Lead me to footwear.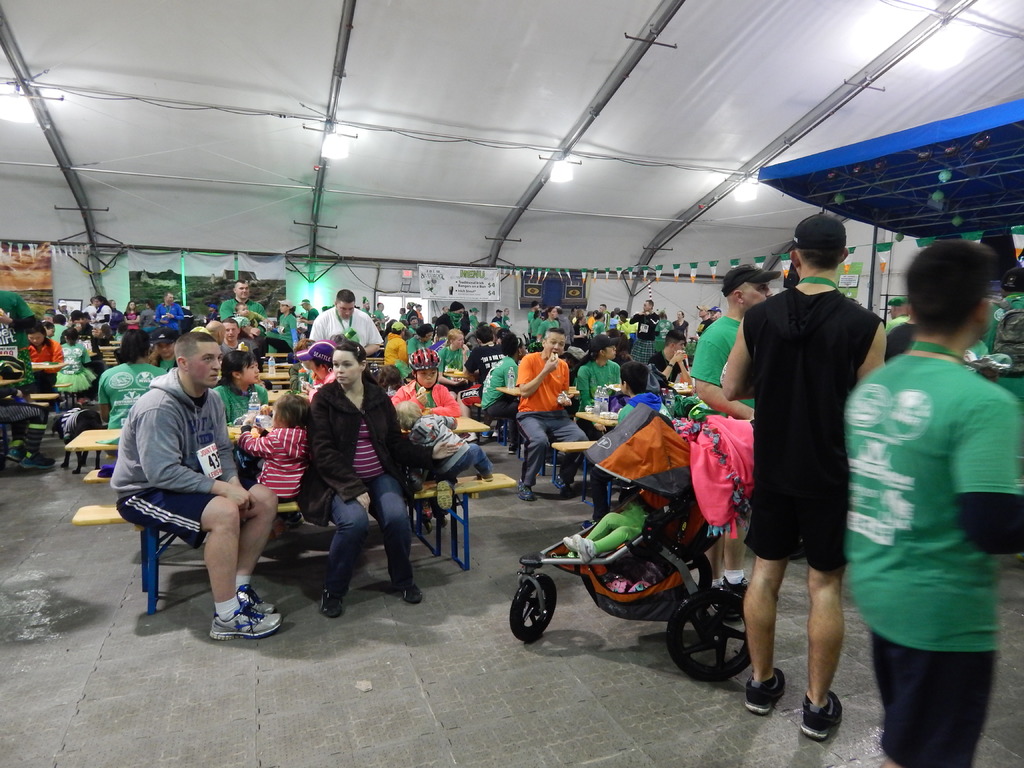
Lead to {"left": 321, "top": 577, "right": 350, "bottom": 622}.
